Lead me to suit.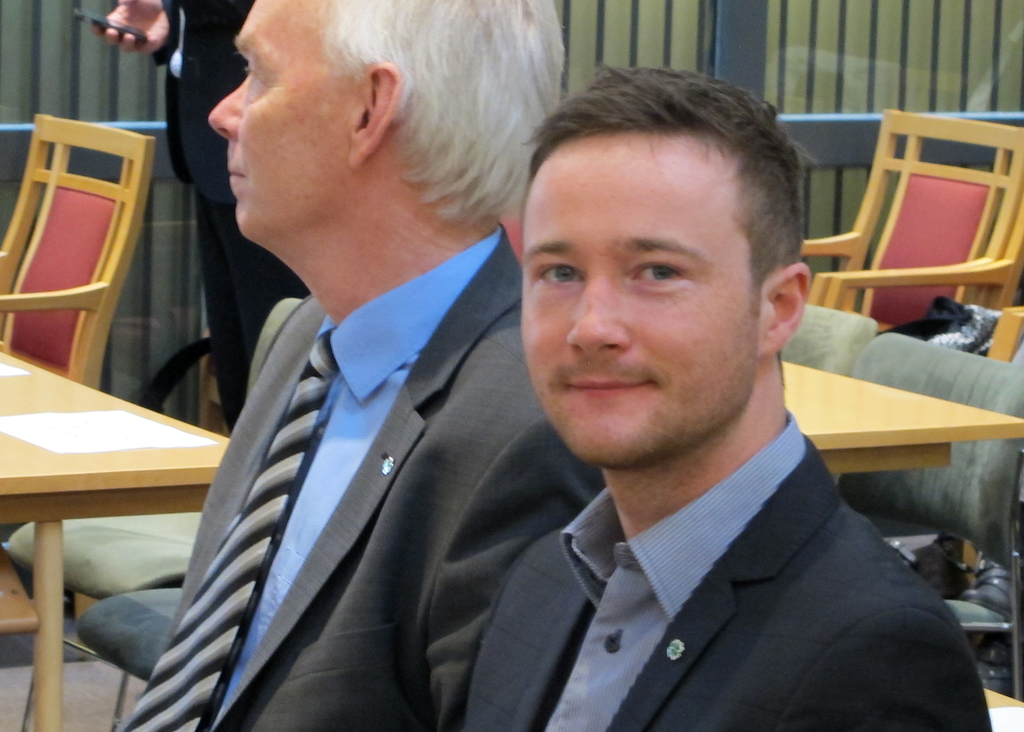
Lead to [124,127,566,731].
